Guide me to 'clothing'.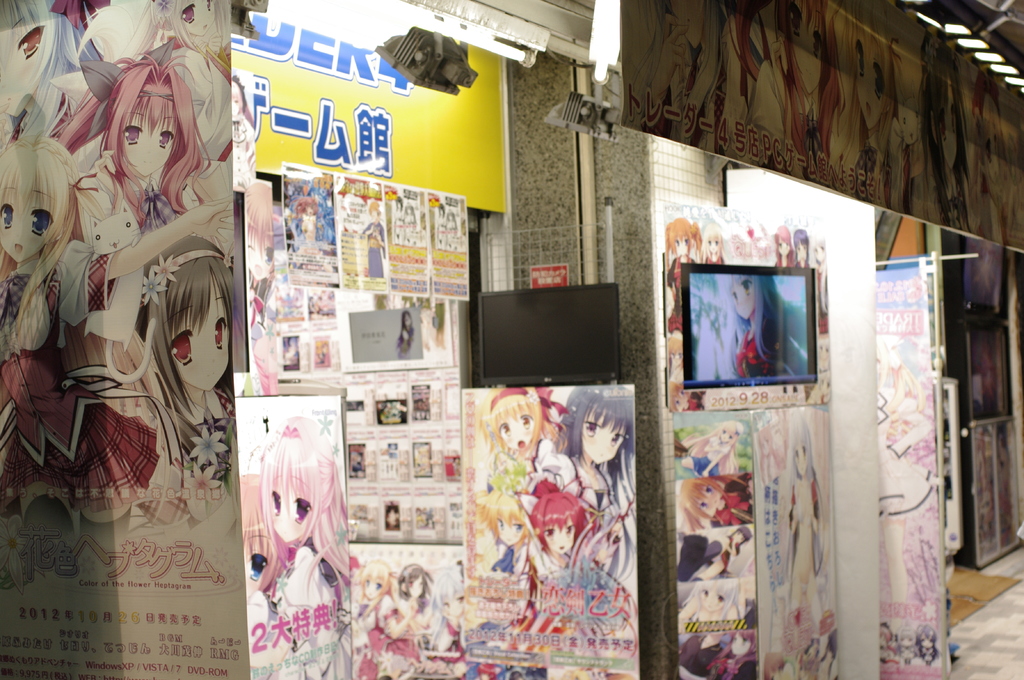
Guidance: left=394, top=322, right=415, bottom=358.
